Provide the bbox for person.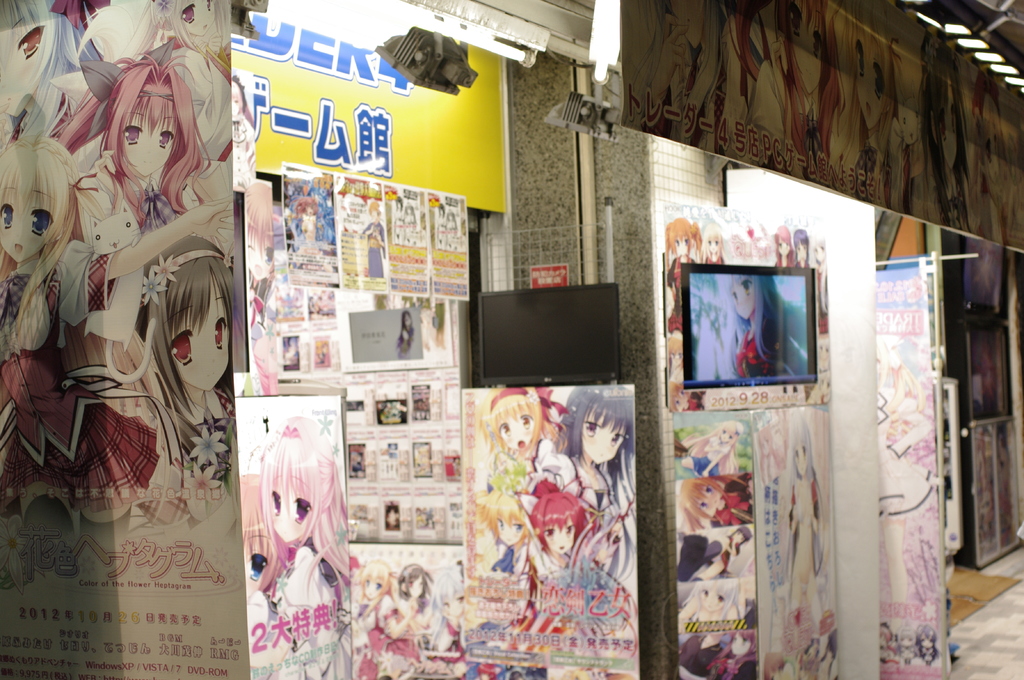
<bbox>113, 237, 249, 510</bbox>.
